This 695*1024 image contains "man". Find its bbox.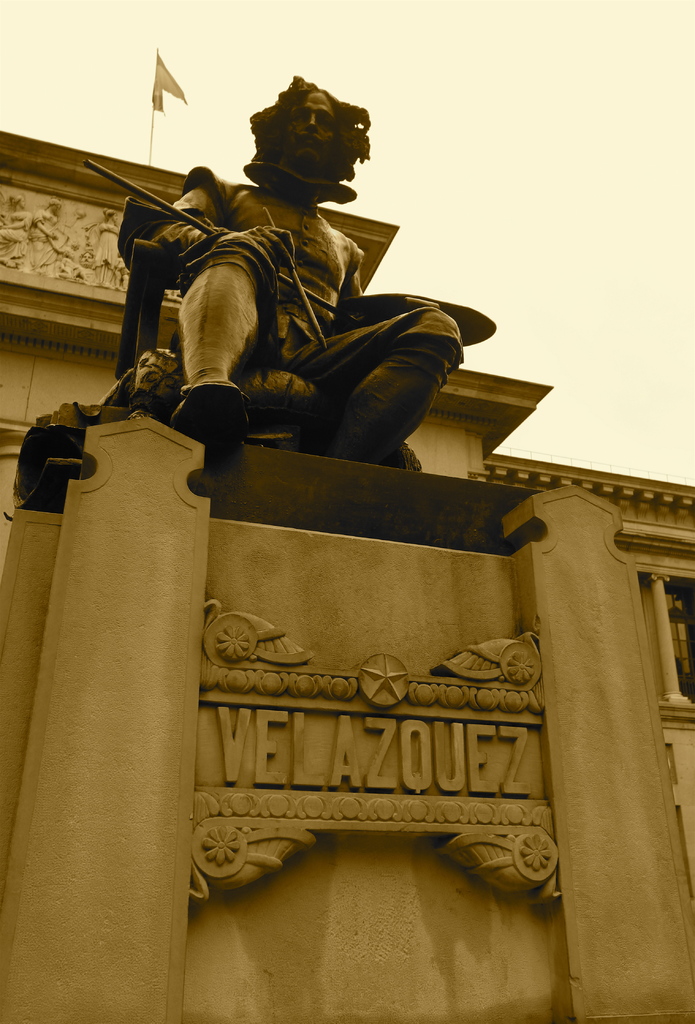
BBox(125, 134, 489, 470).
